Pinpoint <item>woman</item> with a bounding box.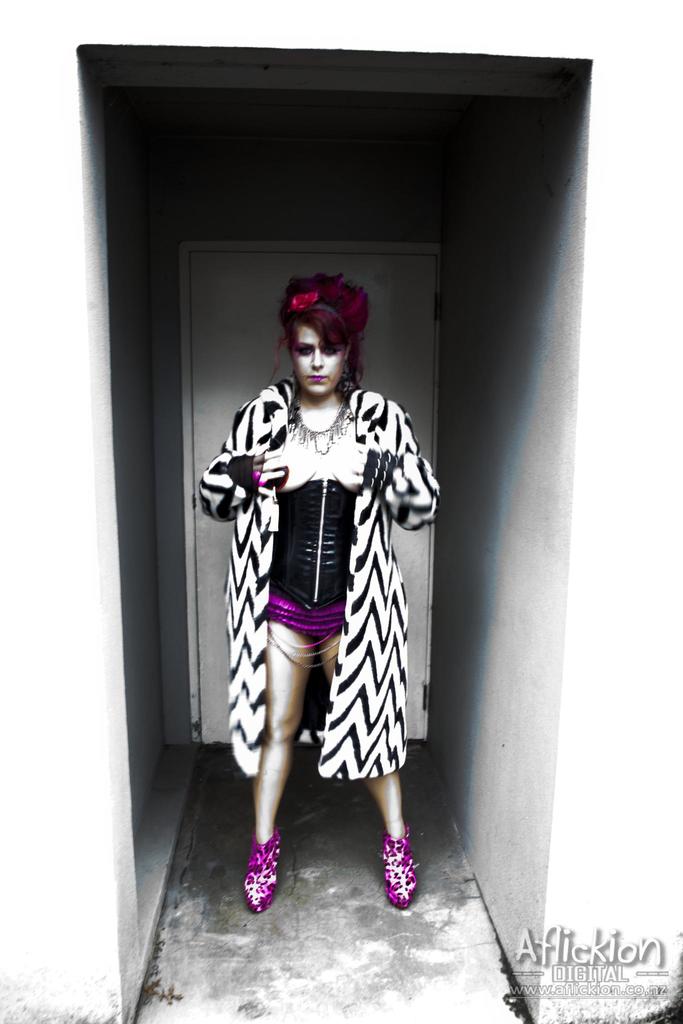
(181, 180, 448, 934).
